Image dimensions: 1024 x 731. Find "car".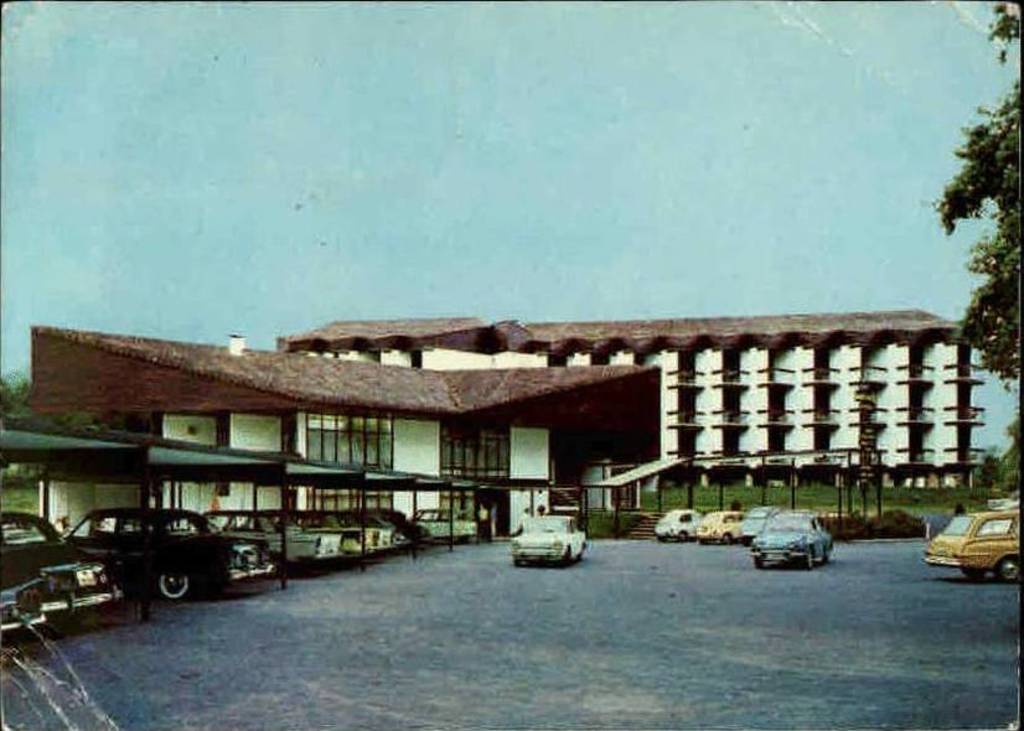
653,508,702,543.
